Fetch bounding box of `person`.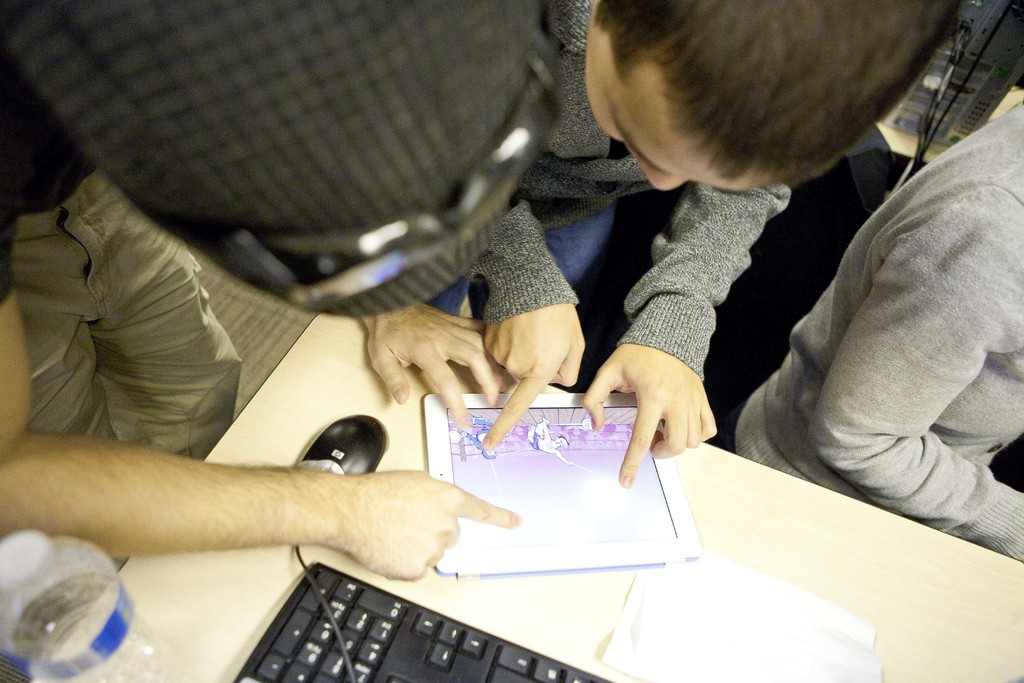
Bbox: bbox=(0, 0, 563, 583).
